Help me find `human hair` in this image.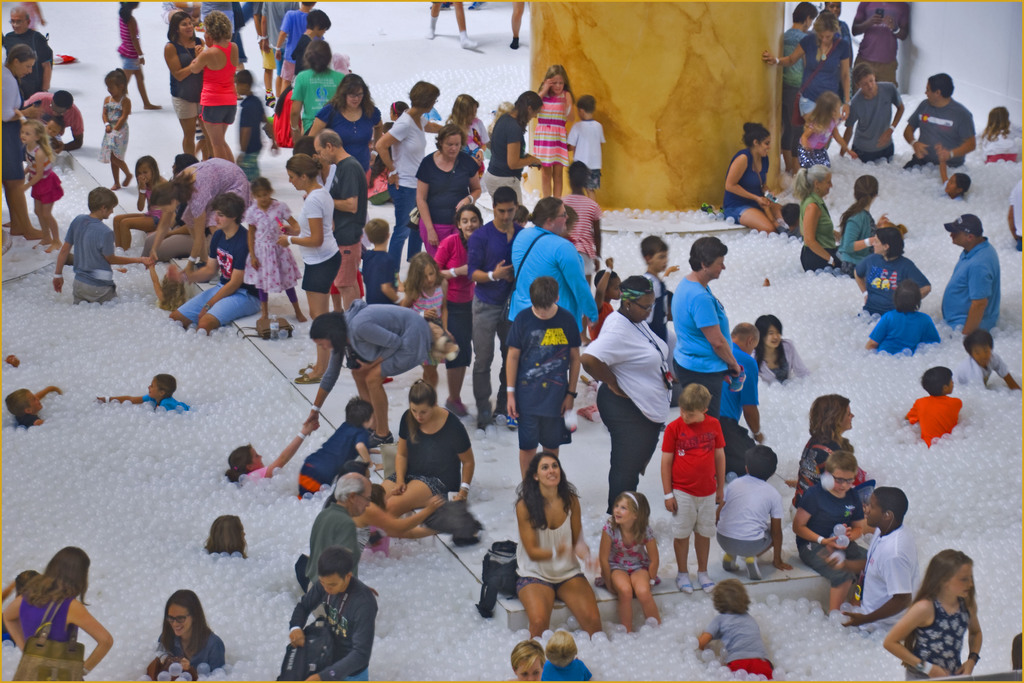
Found it: 875,226,908,261.
